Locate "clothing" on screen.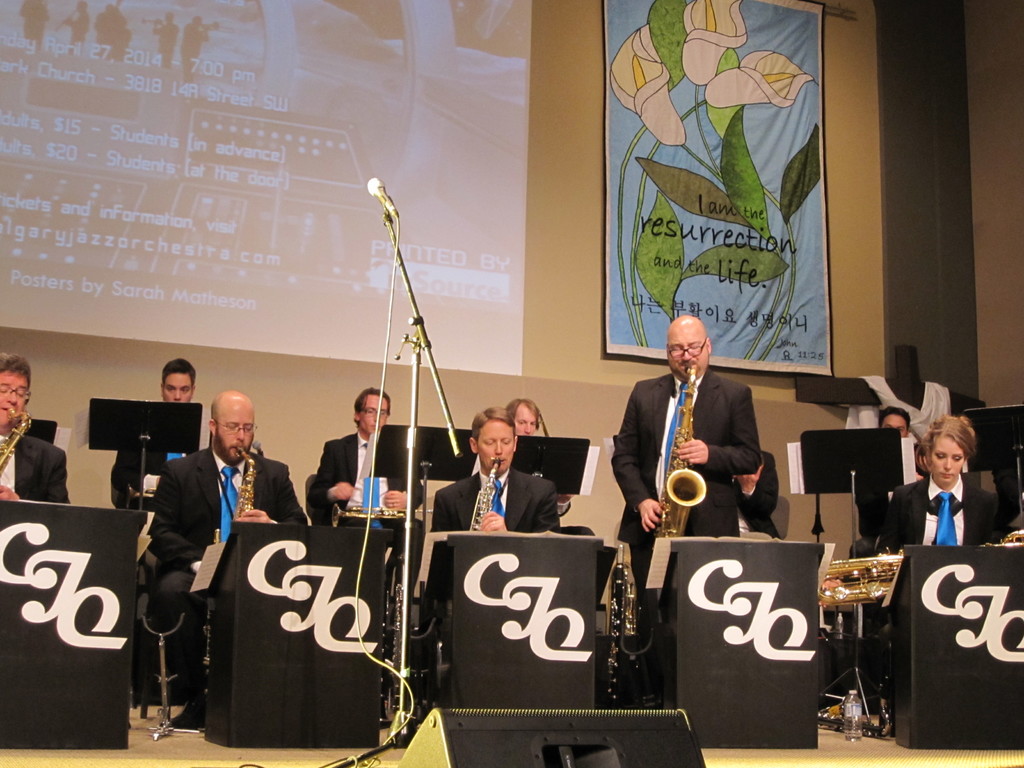
On screen at bbox=(732, 448, 783, 541).
